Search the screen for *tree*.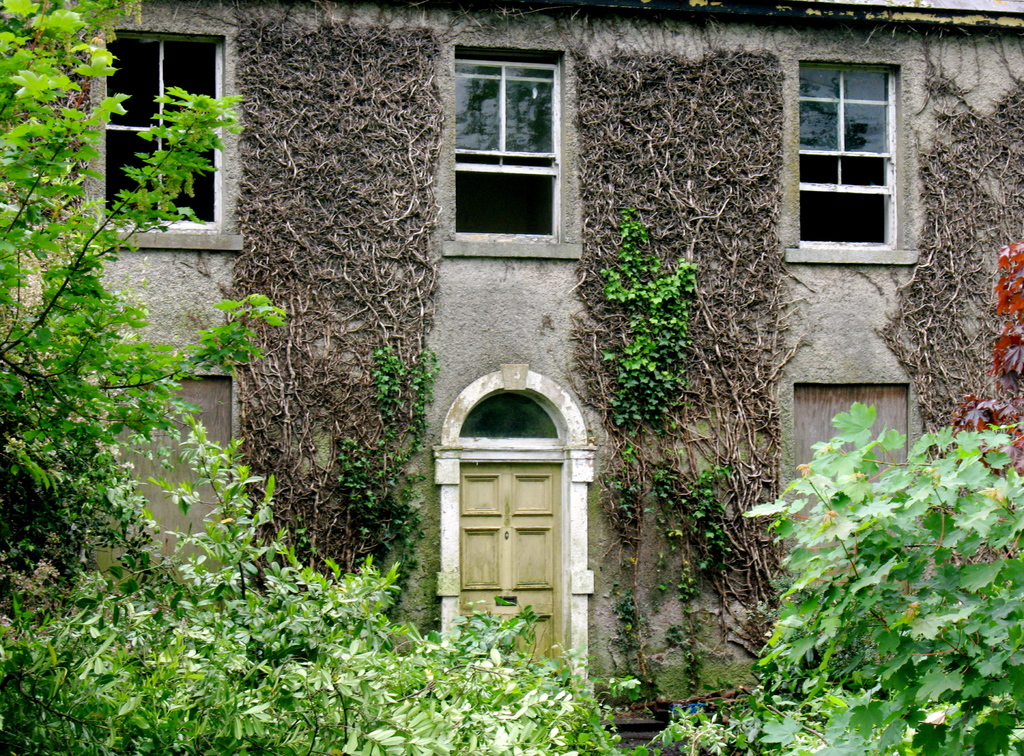
Found at pyautogui.locateOnScreen(0, 0, 289, 567).
